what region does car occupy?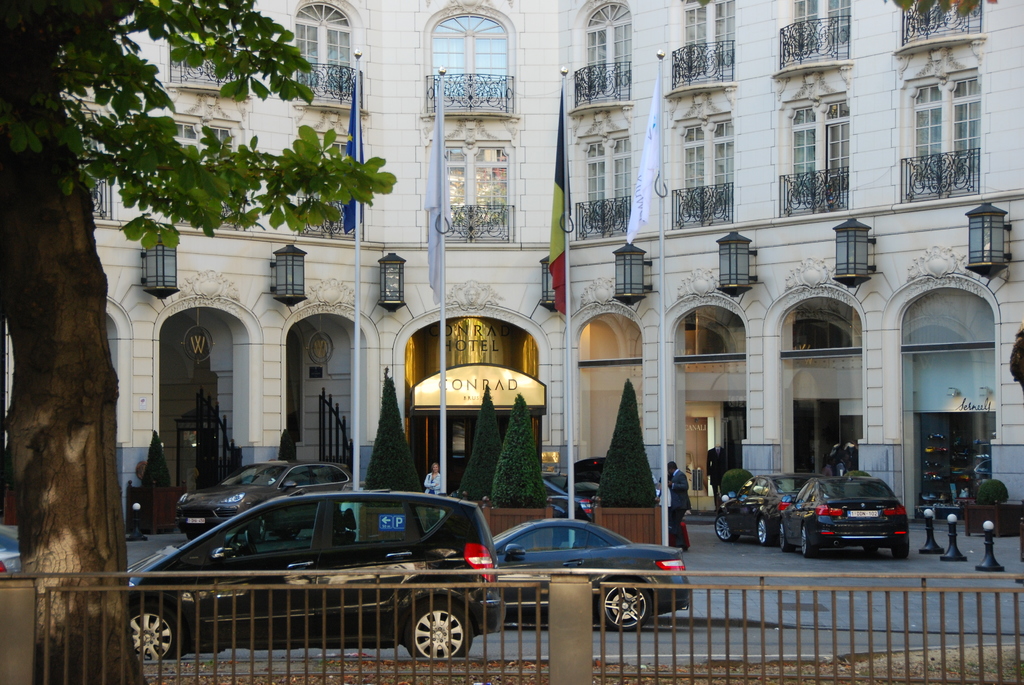
pyautogui.locateOnScreen(173, 459, 353, 544).
